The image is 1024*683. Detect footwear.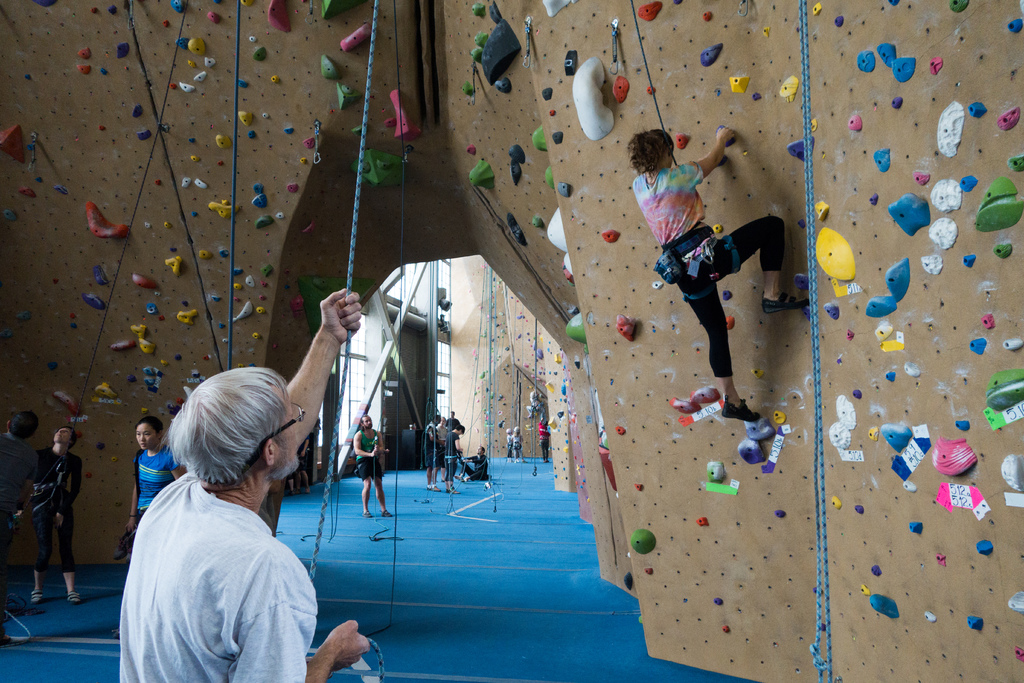
Detection: select_region(360, 508, 373, 519).
